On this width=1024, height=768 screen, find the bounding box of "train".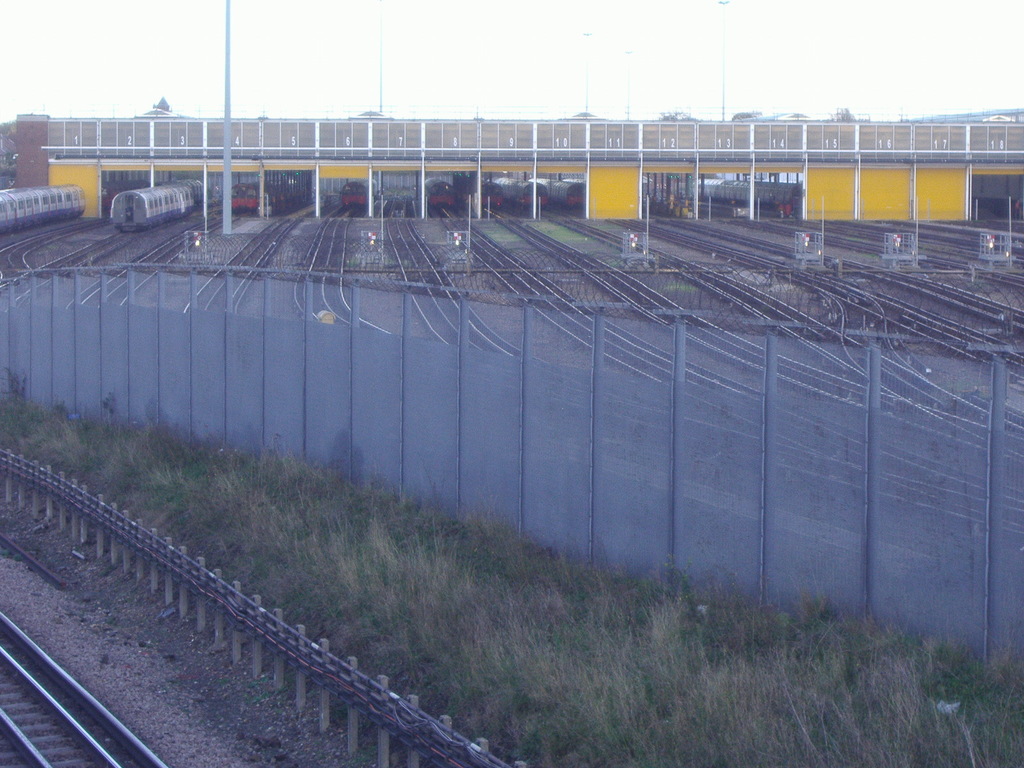
Bounding box: pyautogui.locateOnScreen(107, 179, 209, 231).
